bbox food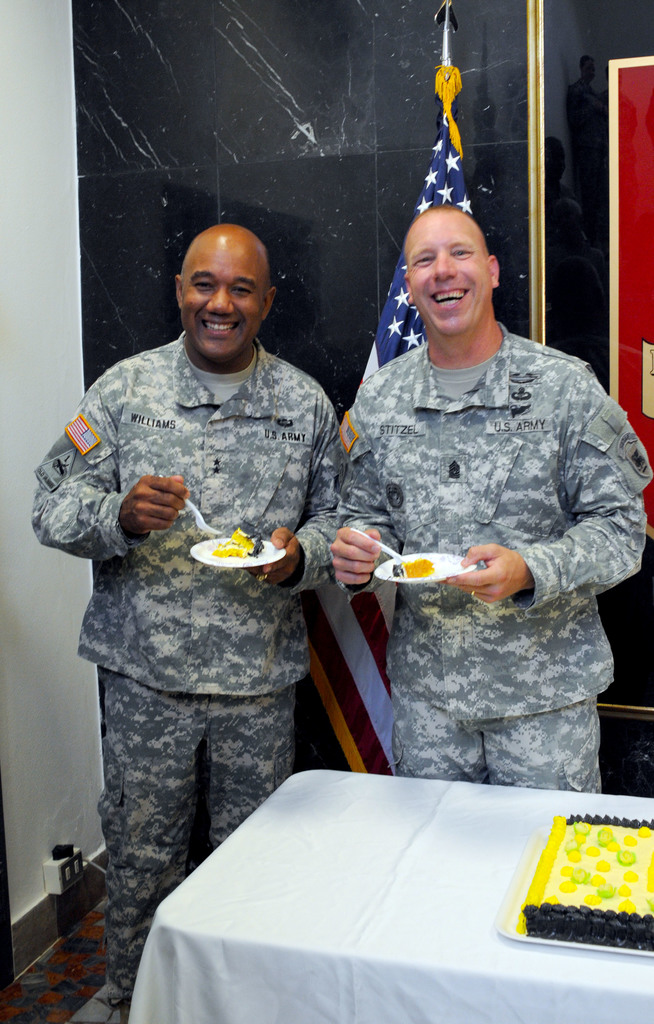
{"x1": 389, "y1": 556, "x2": 435, "y2": 579}
